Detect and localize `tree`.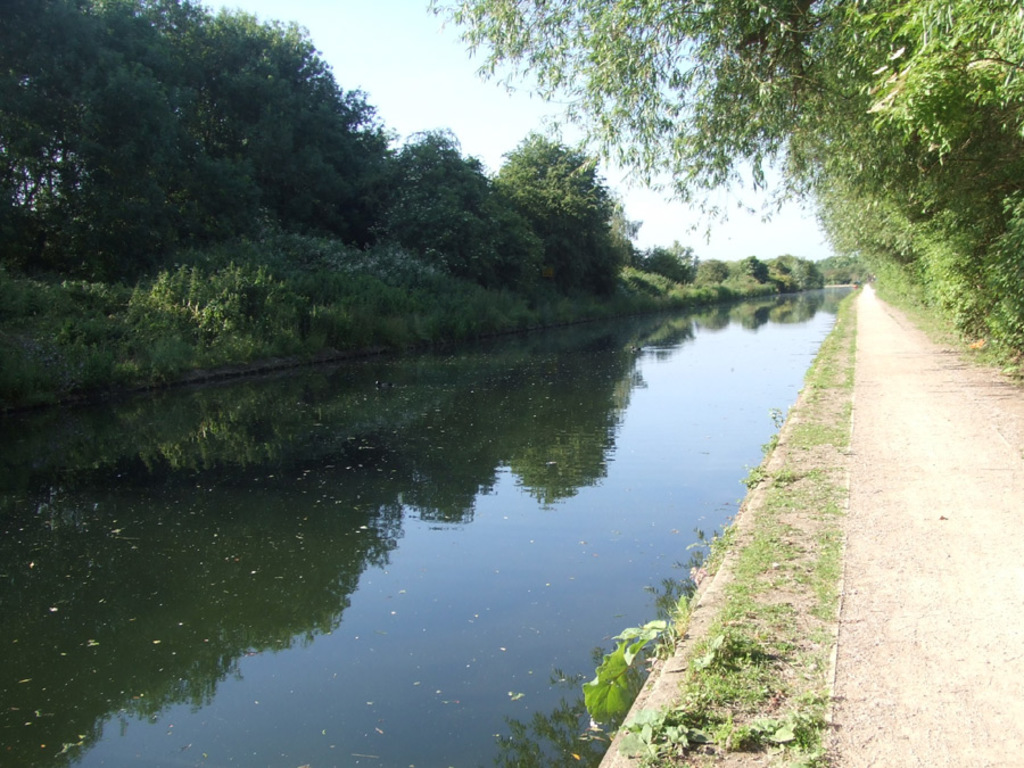
Localized at l=420, t=0, r=1023, b=205.
